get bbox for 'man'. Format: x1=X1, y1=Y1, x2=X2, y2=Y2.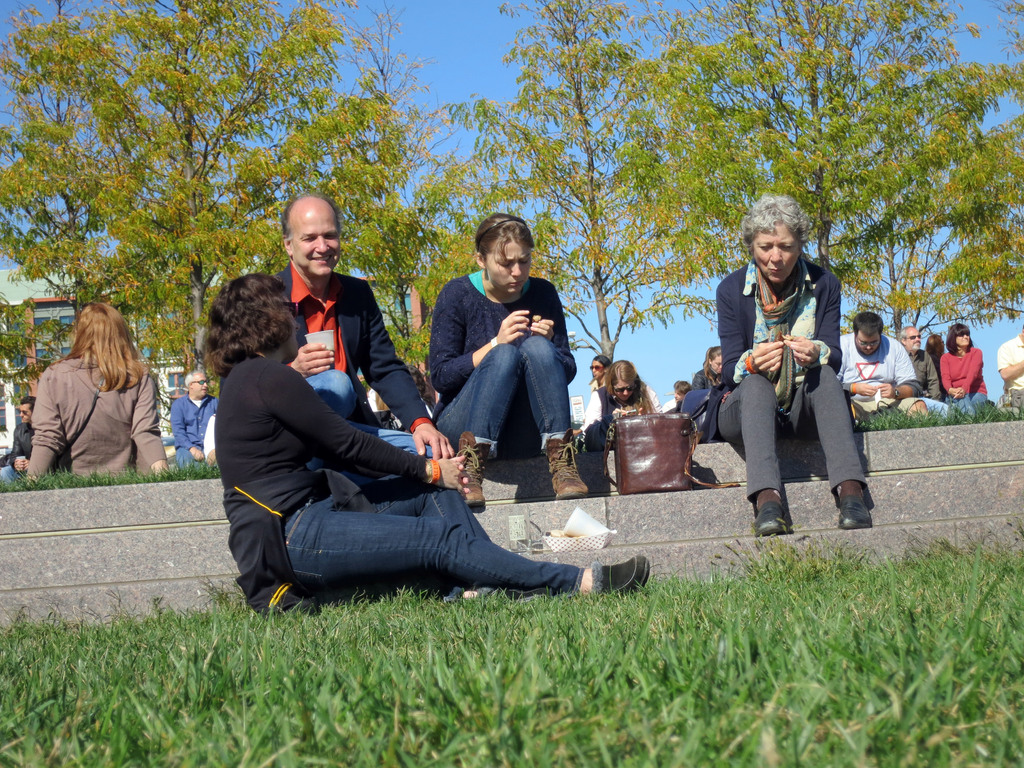
x1=835, y1=303, x2=950, y2=425.
